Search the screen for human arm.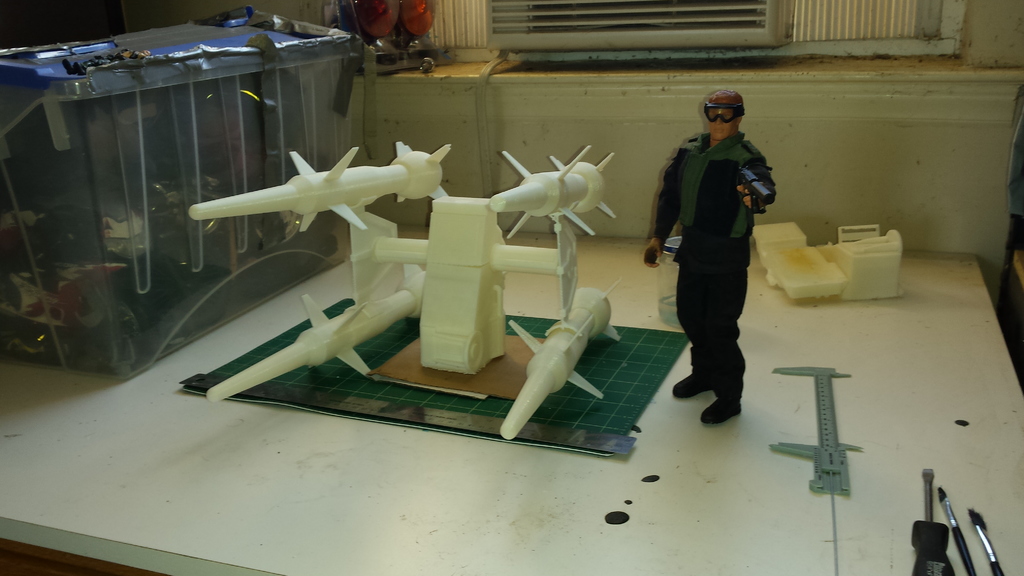
Found at (x1=652, y1=161, x2=700, y2=281).
